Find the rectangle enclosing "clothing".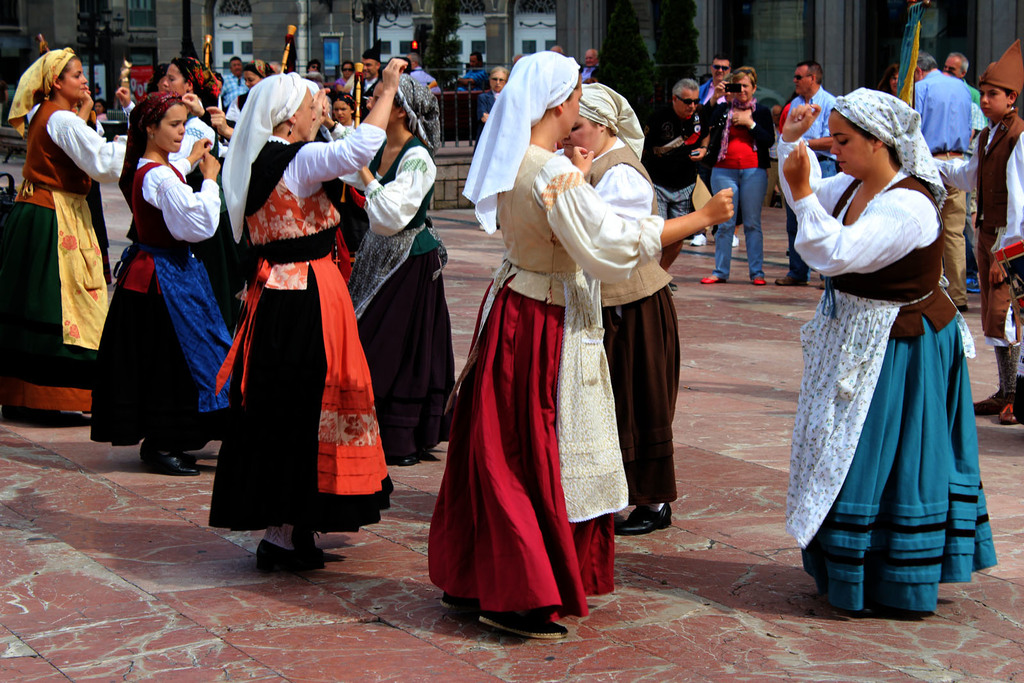
detection(337, 72, 351, 85).
